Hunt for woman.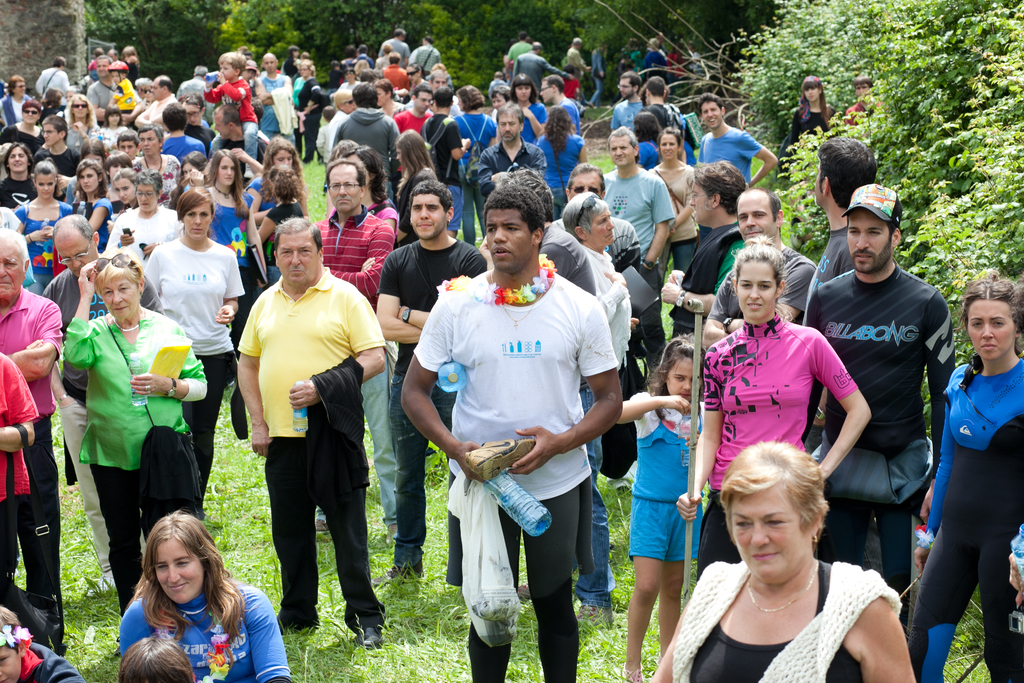
Hunted down at <bbox>676, 235, 870, 577</bbox>.
